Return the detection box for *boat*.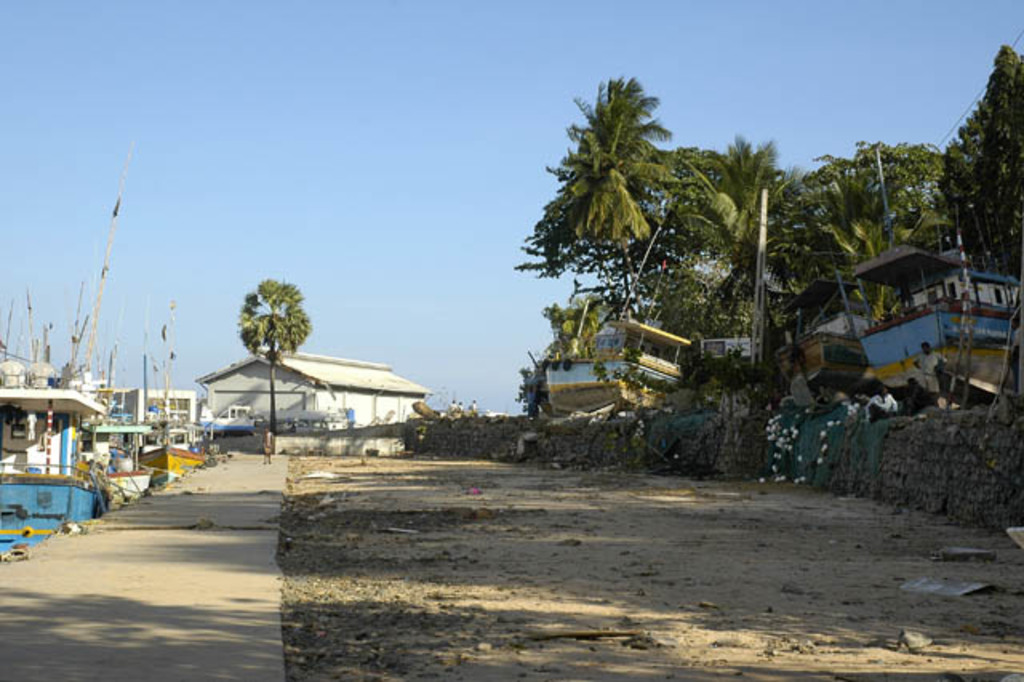
pyautogui.locateOnScreen(141, 298, 213, 477).
